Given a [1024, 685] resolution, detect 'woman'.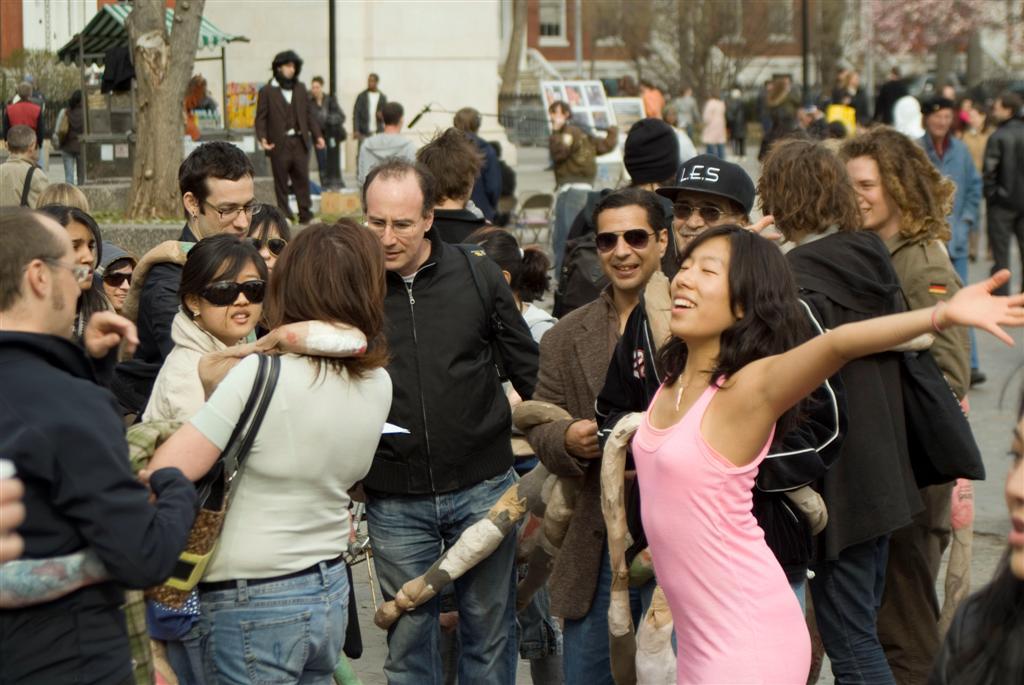
x1=30 y1=202 x2=122 y2=341.
